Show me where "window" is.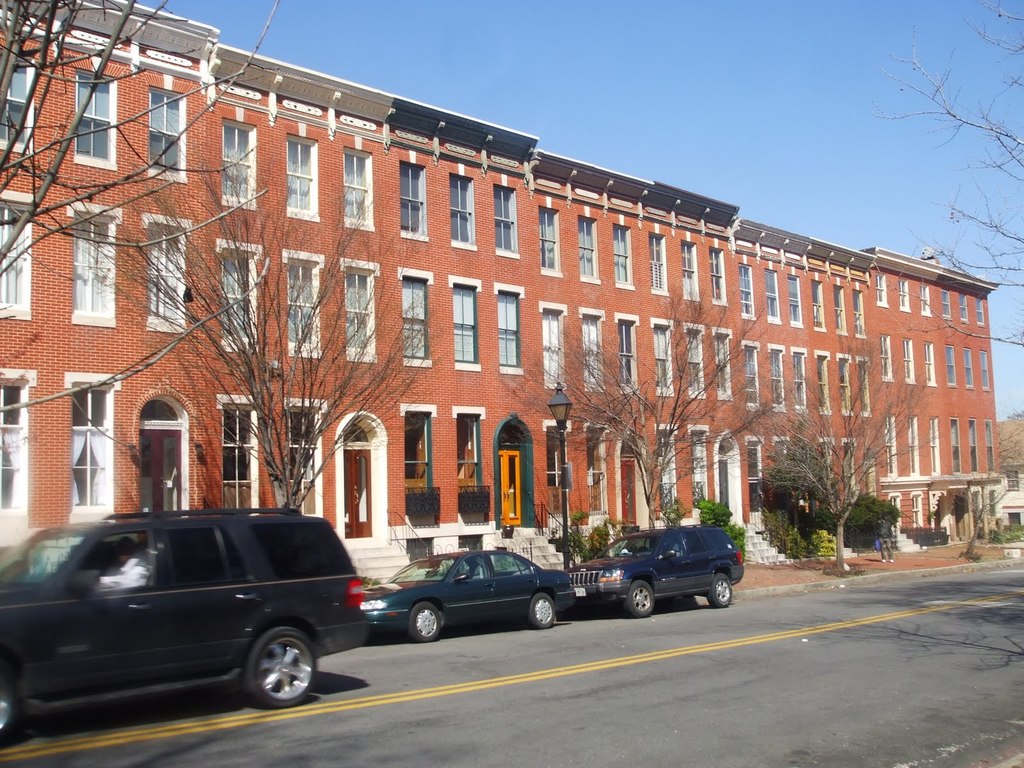
"window" is at left=73, top=68, right=114, bottom=168.
